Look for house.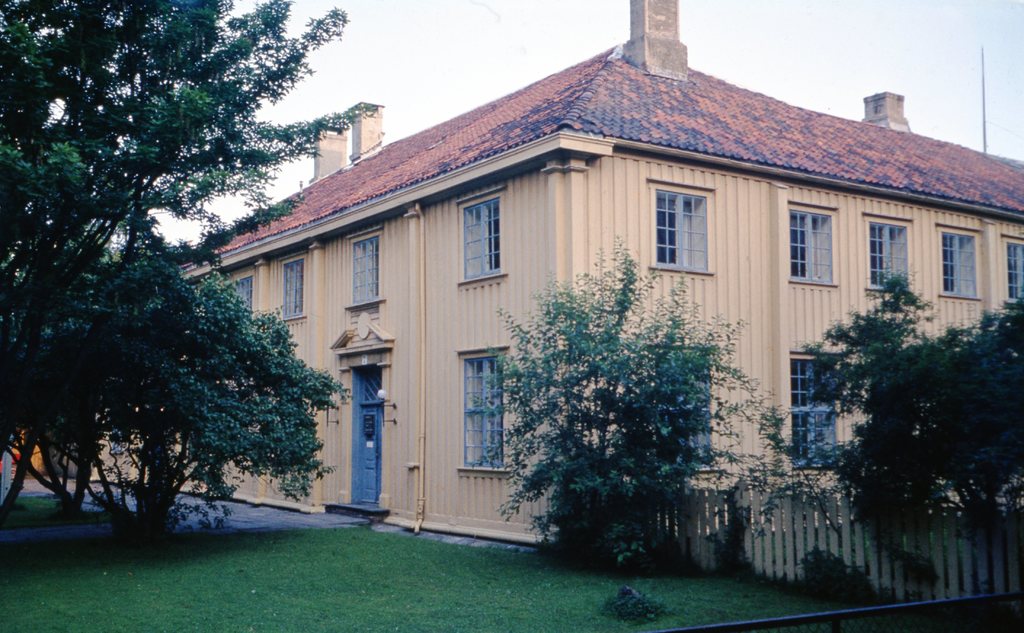
Found: {"x1": 157, "y1": 0, "x2": 1023, "y2": 552}.
